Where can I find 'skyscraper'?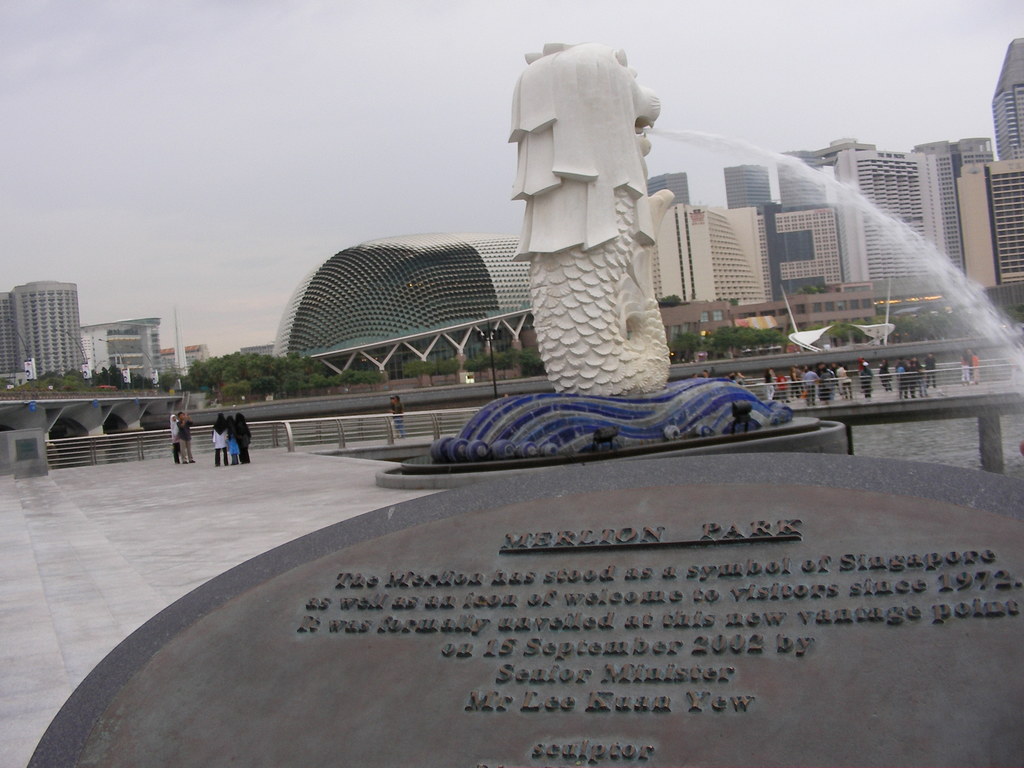
You can find it at 835:145:929:296.
